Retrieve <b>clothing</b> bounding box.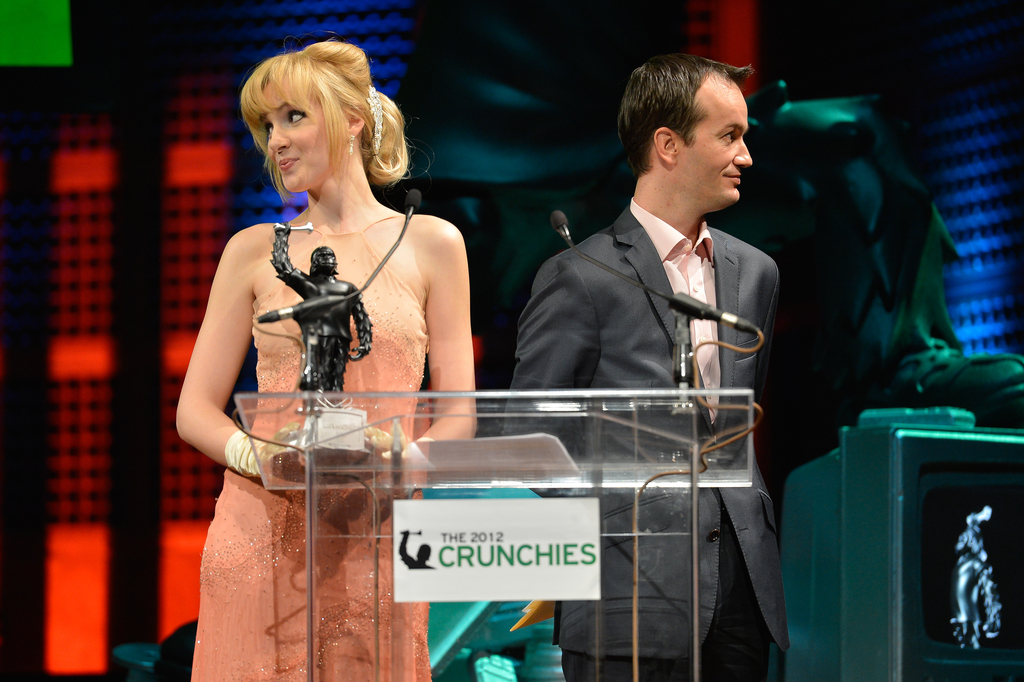
Bounding box: l=497, t=202, r=787, b=678.
